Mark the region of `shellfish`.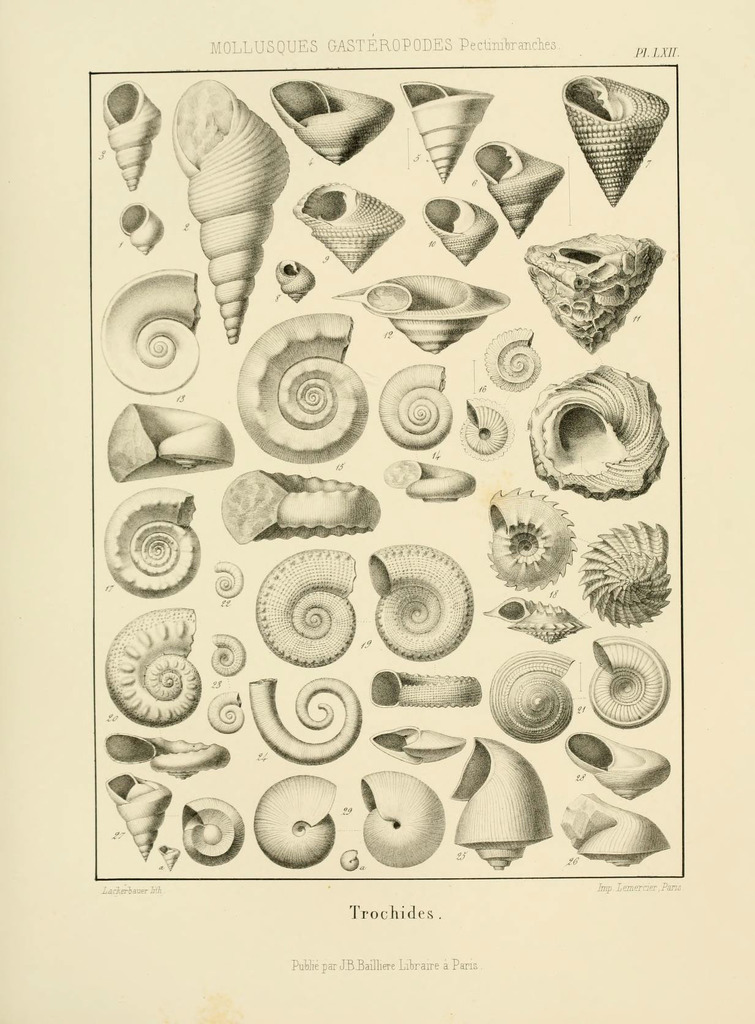
Region: 106 404 239 490.
